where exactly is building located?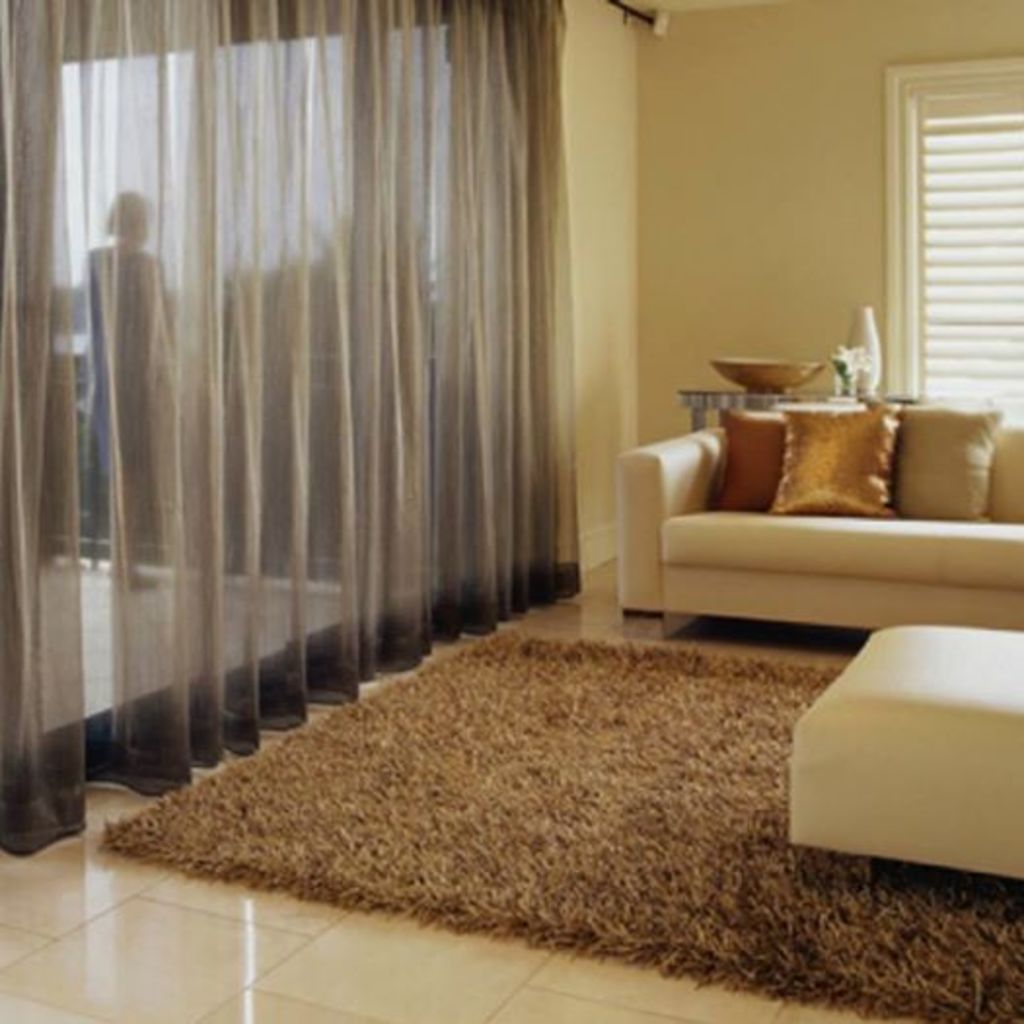
Its bounding box is bbox(0, 0, 1022, 1022).
